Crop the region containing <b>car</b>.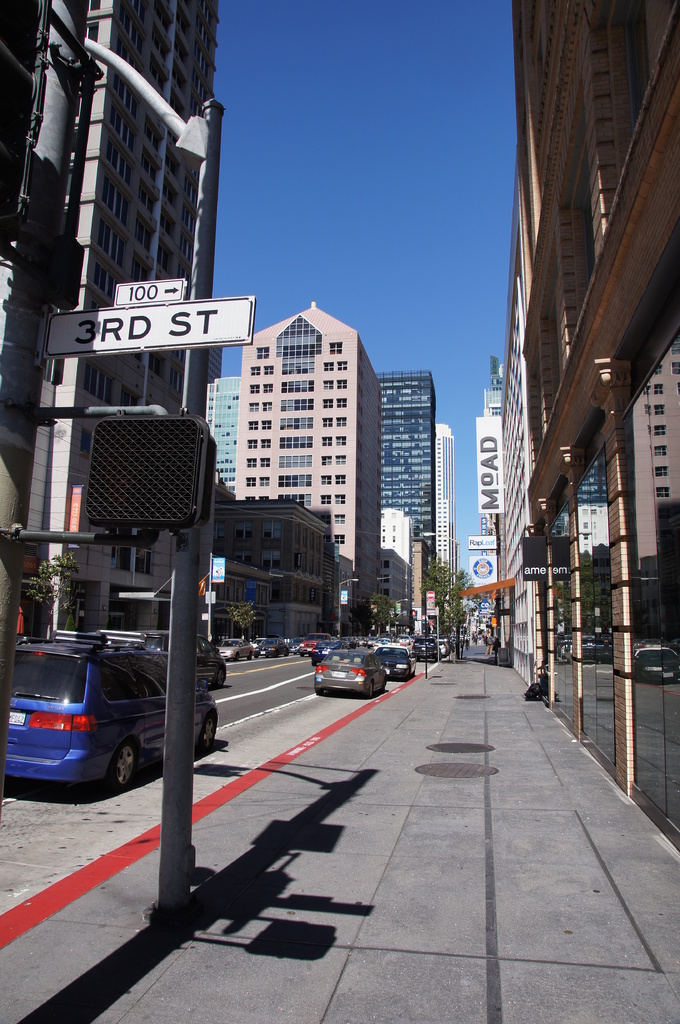
Crop region: x1=0 y1=626 x2=225 y2=792.
